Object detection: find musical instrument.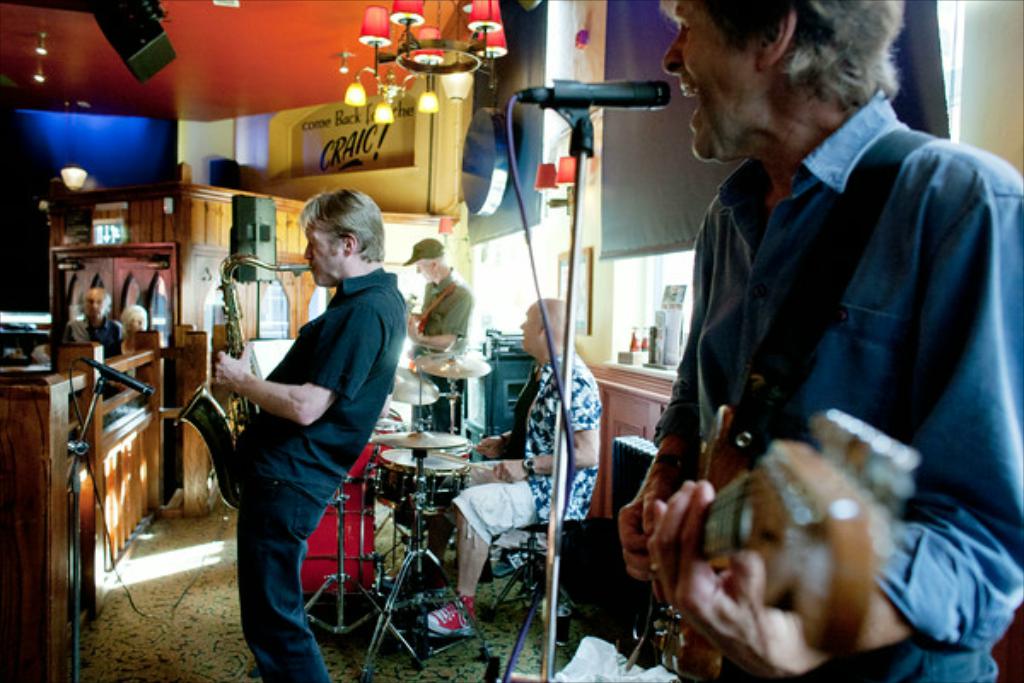
[664, 121, 956, 681].
